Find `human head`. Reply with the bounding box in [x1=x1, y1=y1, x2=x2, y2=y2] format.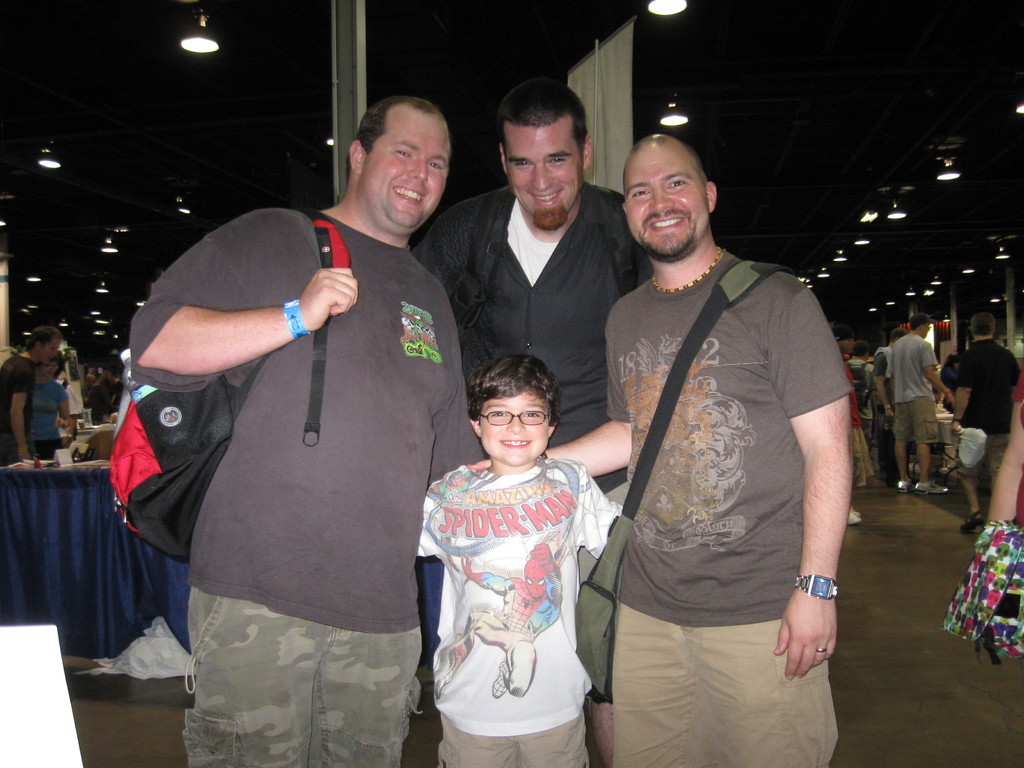
[x1=947, y1=352, x2=959, y2=371].
